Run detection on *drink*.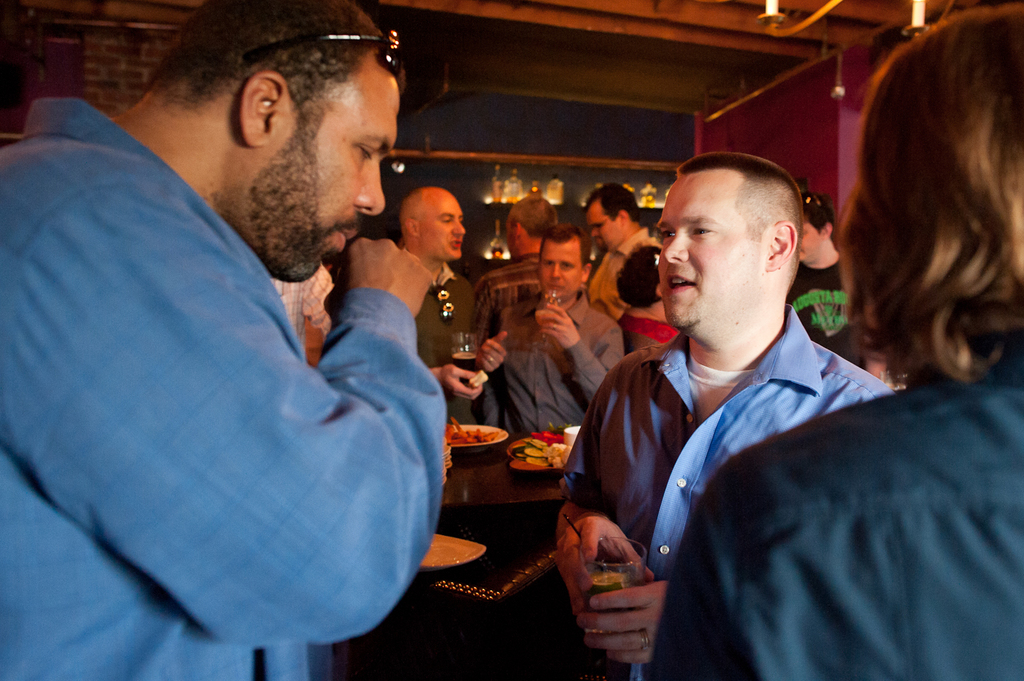
Result: box=[529, 184, 542, 194].
